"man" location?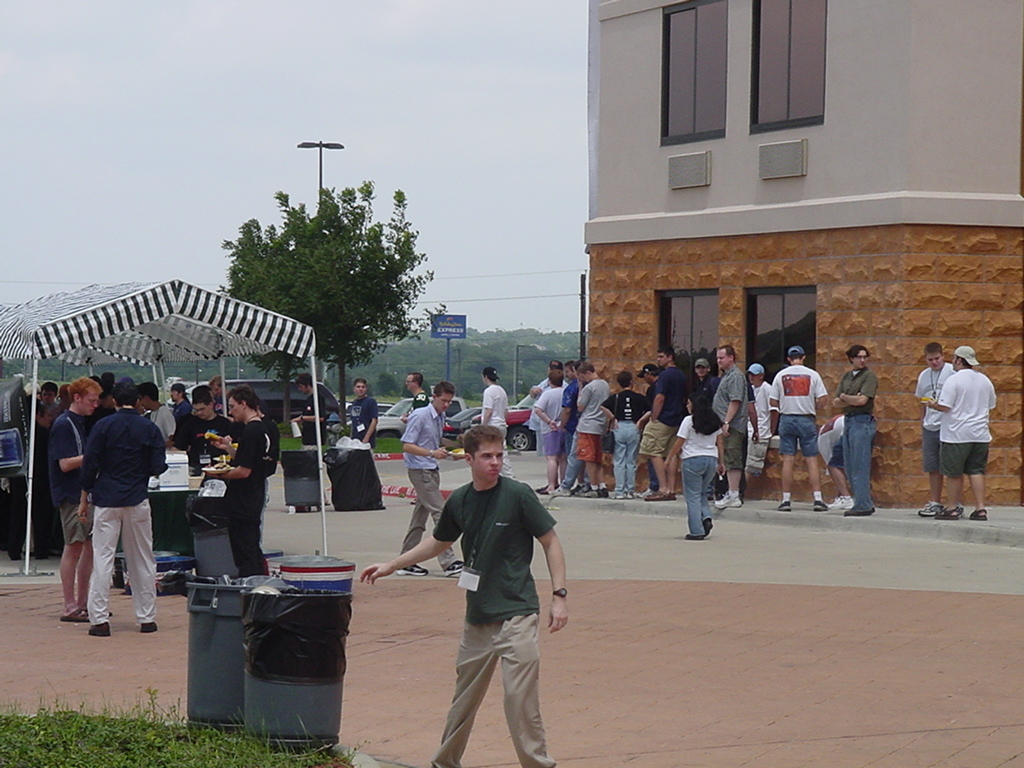
[396,384,465,580]
